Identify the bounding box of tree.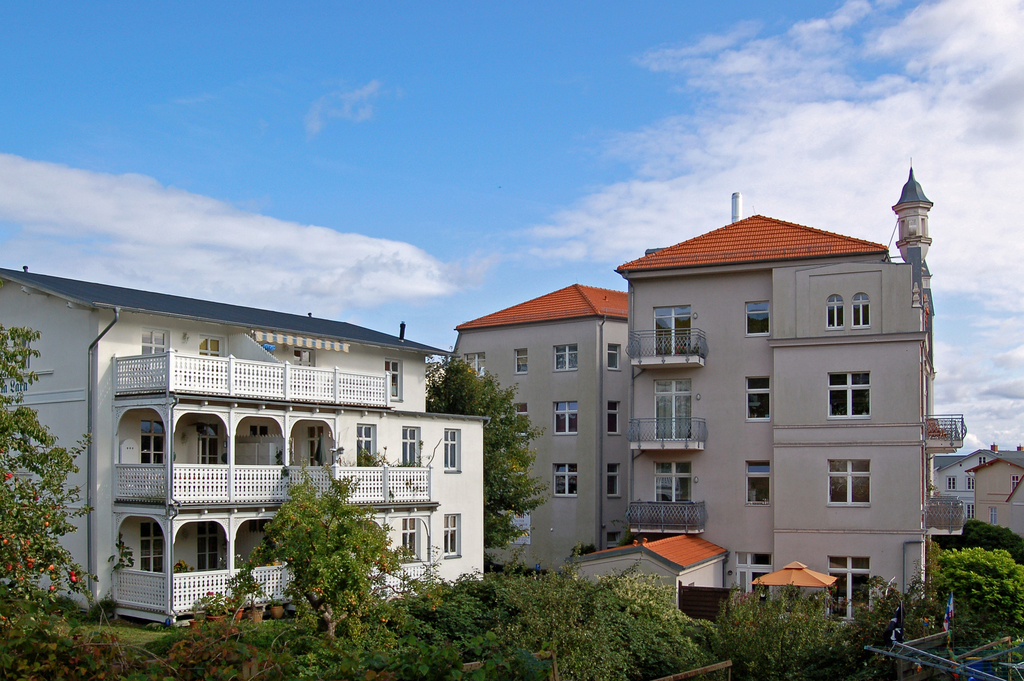
[left=6, top=379, right=76, bottom=635].
